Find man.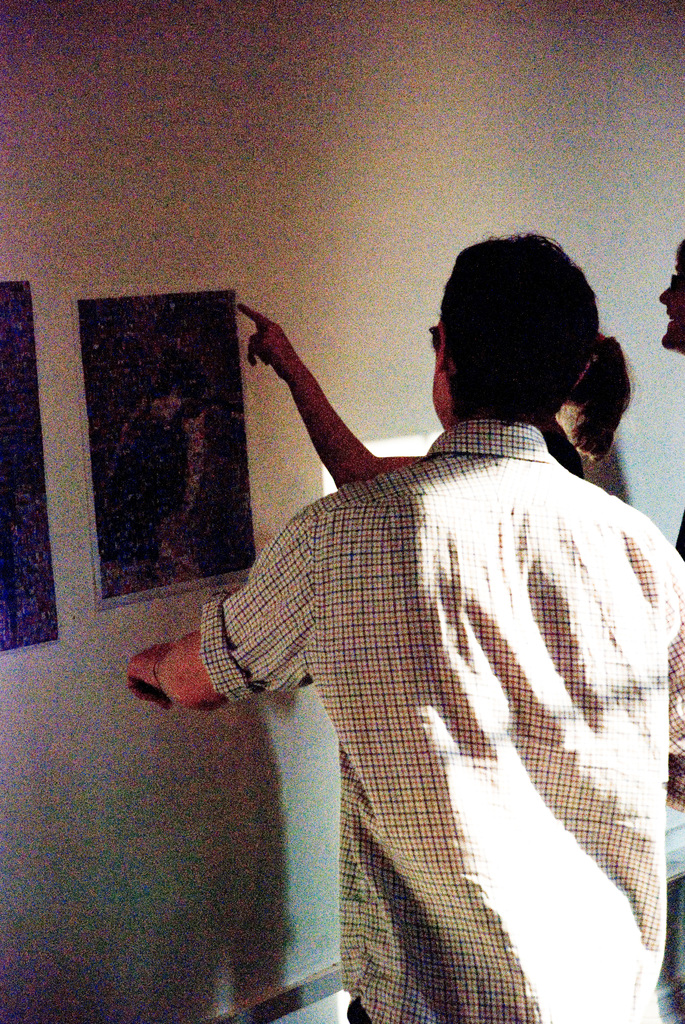
{"left": 128, "top": 235, "right": 673, "bottom": 1023}.
